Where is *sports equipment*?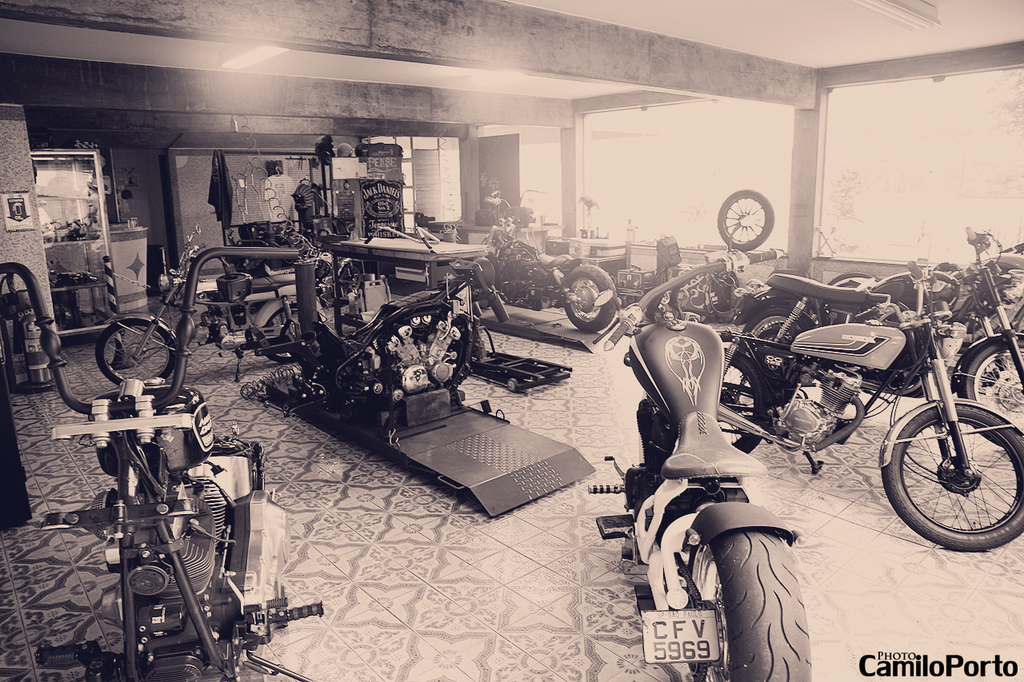
x1=594 y1=247 x2=785 y2=681.
